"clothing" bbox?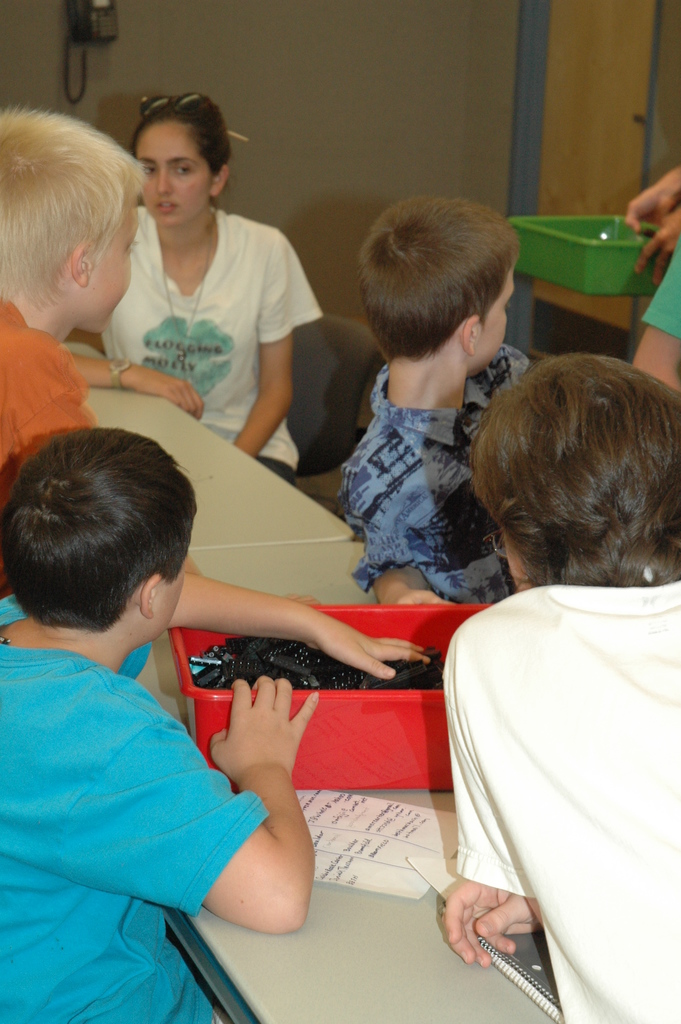
bbox=[96, 206, 324, 472]
